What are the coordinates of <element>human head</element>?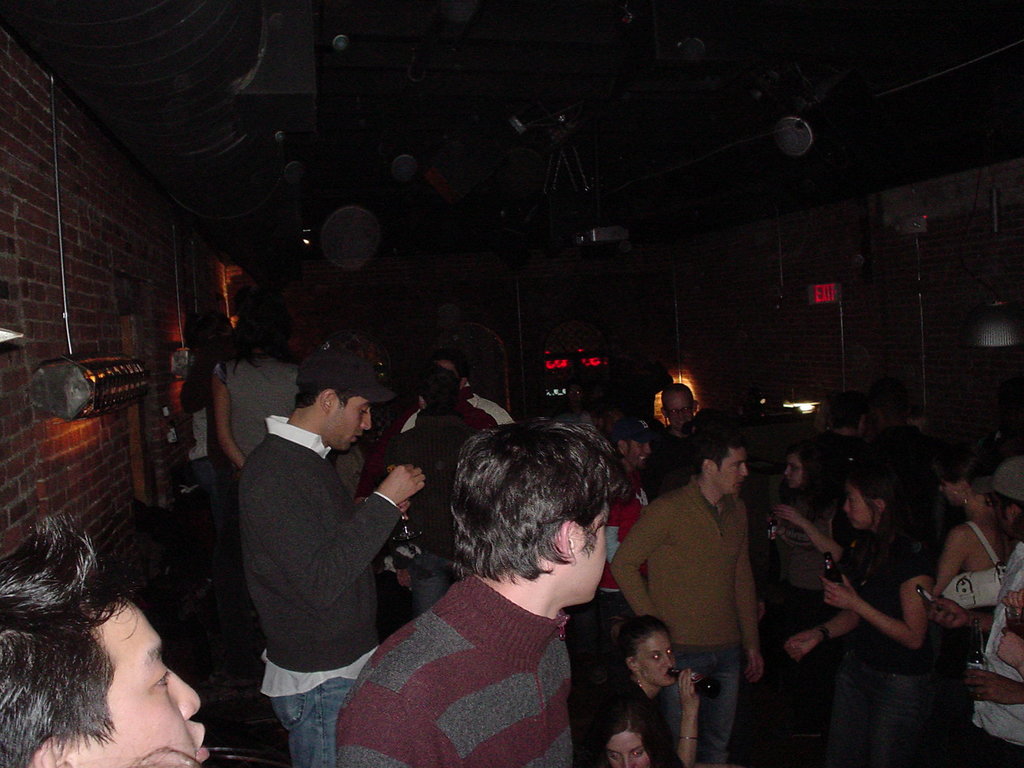
locate(994, 456, 1023, 535).
